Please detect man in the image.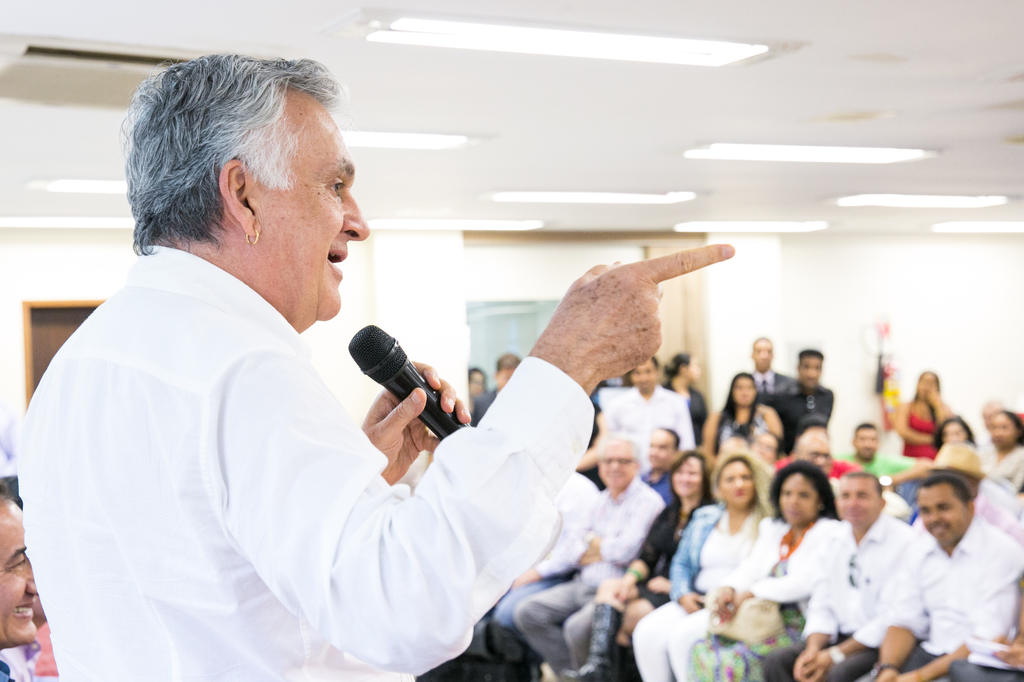
(950, 617, 1023, 681).
